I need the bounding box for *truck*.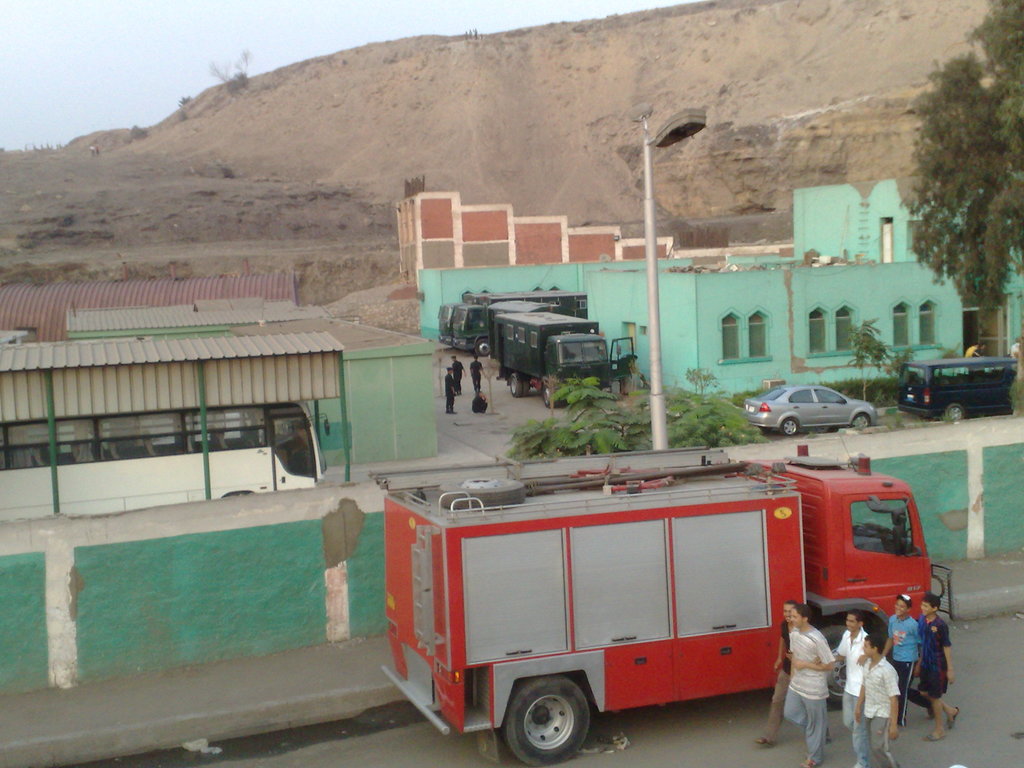
Here it is: <region>494, 319, 641, 406</region>.
